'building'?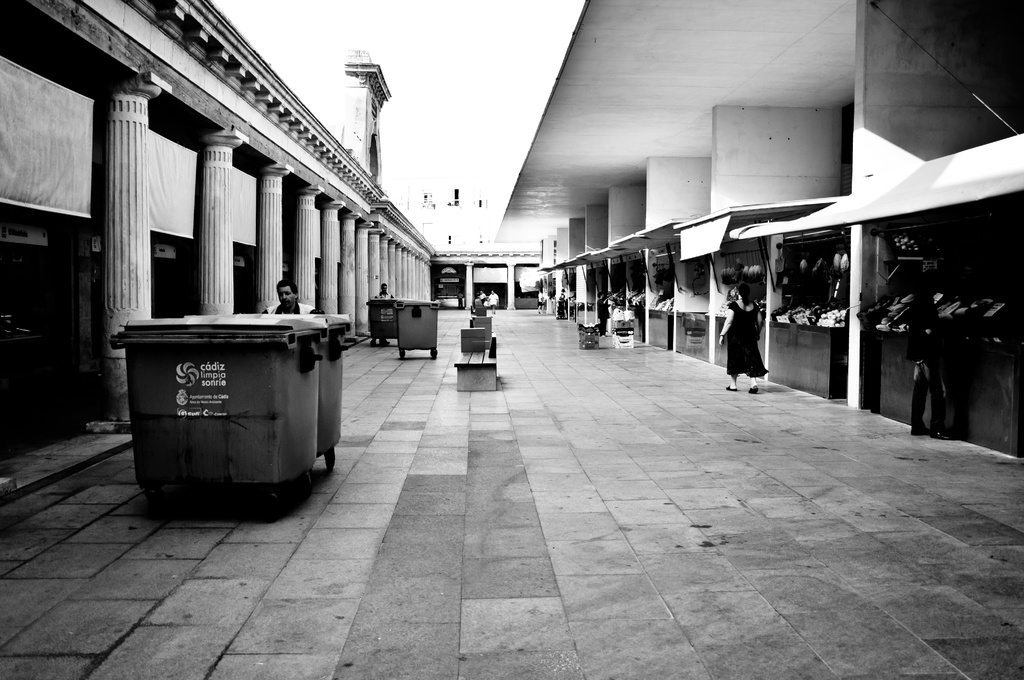
box=[491, 0, 1023, 458]
